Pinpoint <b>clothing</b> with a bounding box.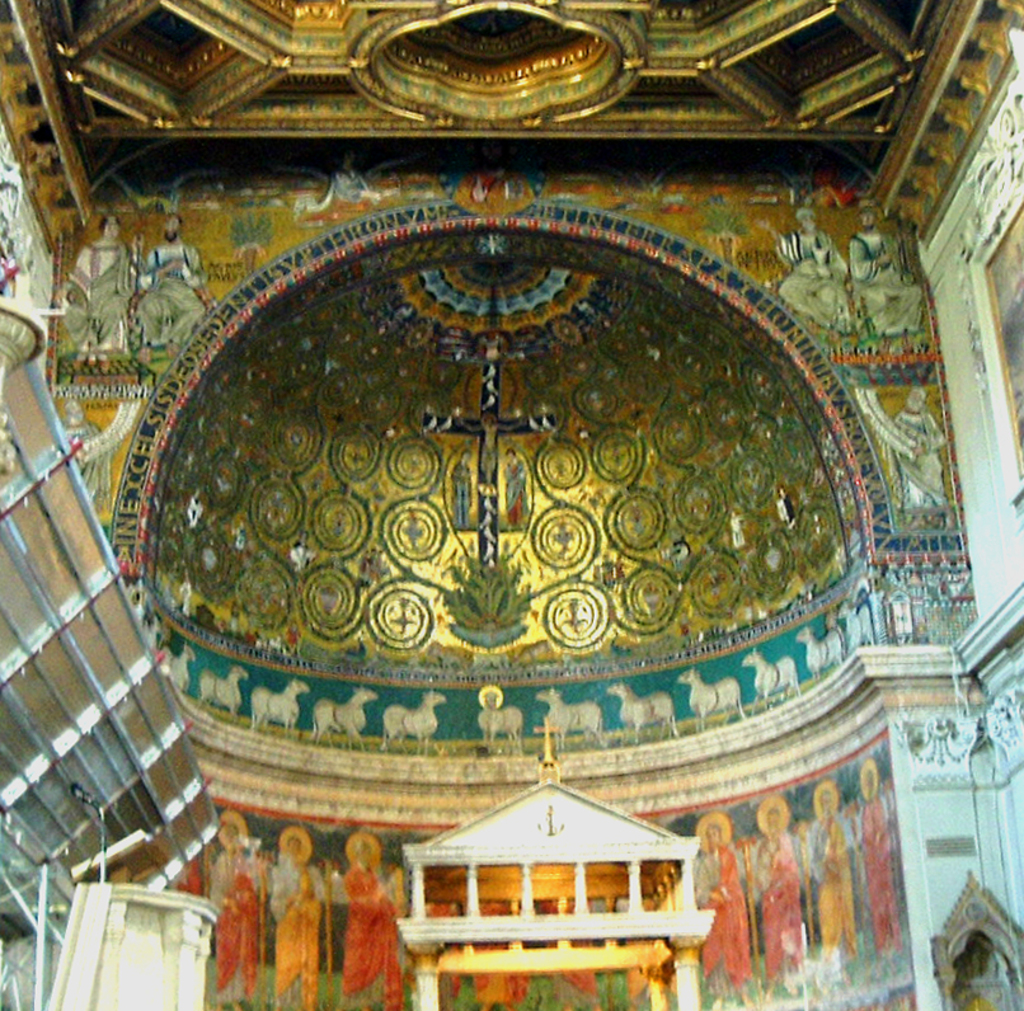
left=778, top=497, right=803, bottom=523.
